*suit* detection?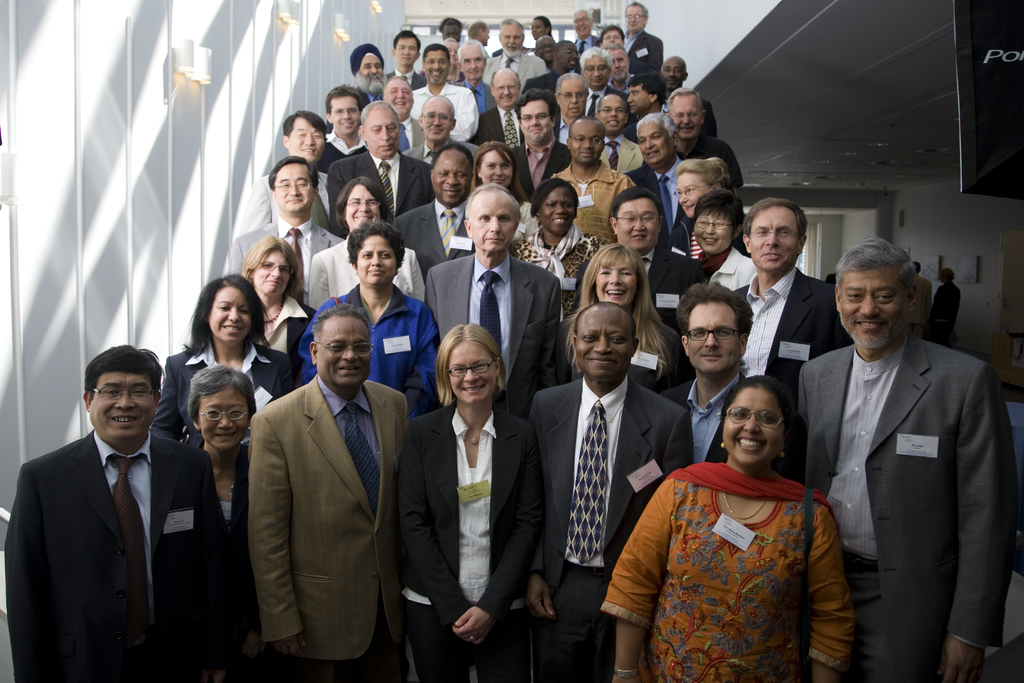
box=[625, 30, 663, 78]
